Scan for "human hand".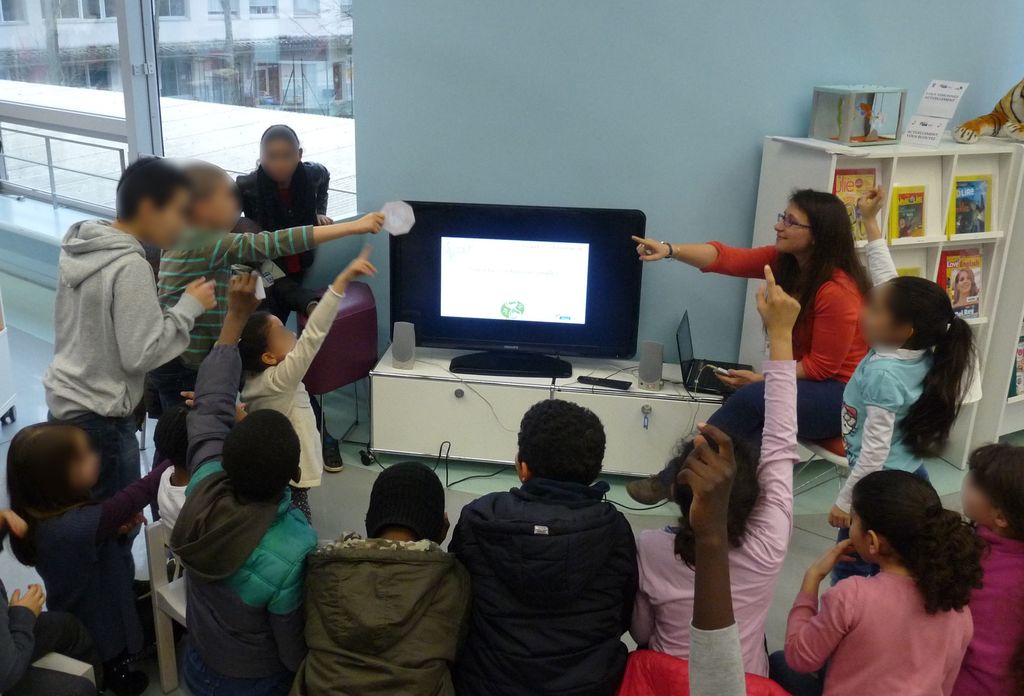
Scan result: region(223, 269, 264, 322).
